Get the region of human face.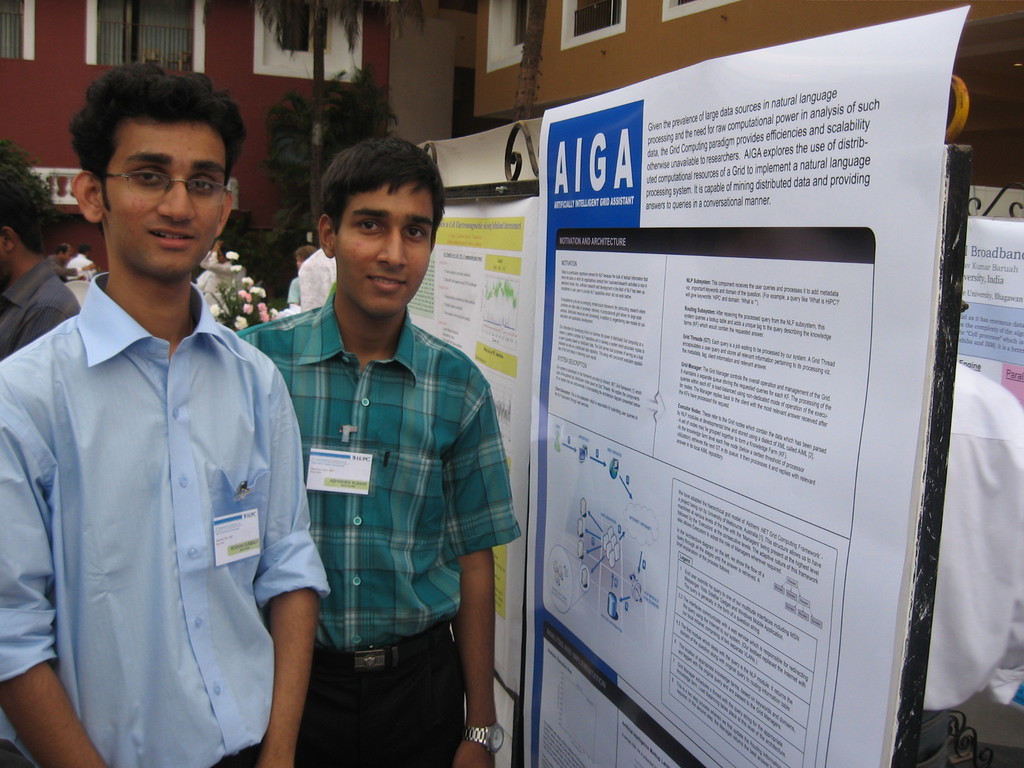
[left=102, top=125, right=228, bottom=282].
